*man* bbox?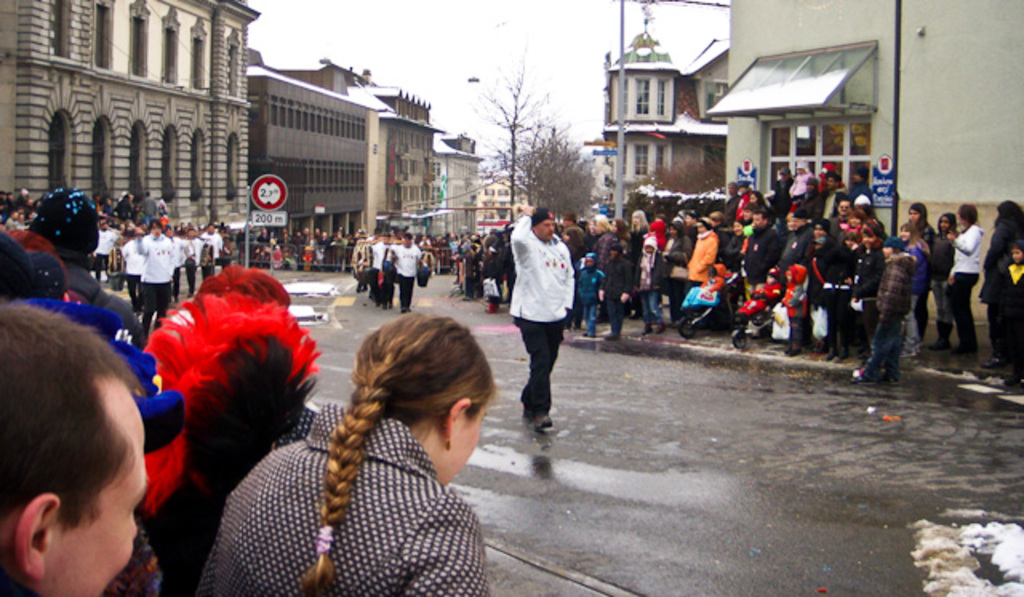
region(786, 178, 824, 219)
